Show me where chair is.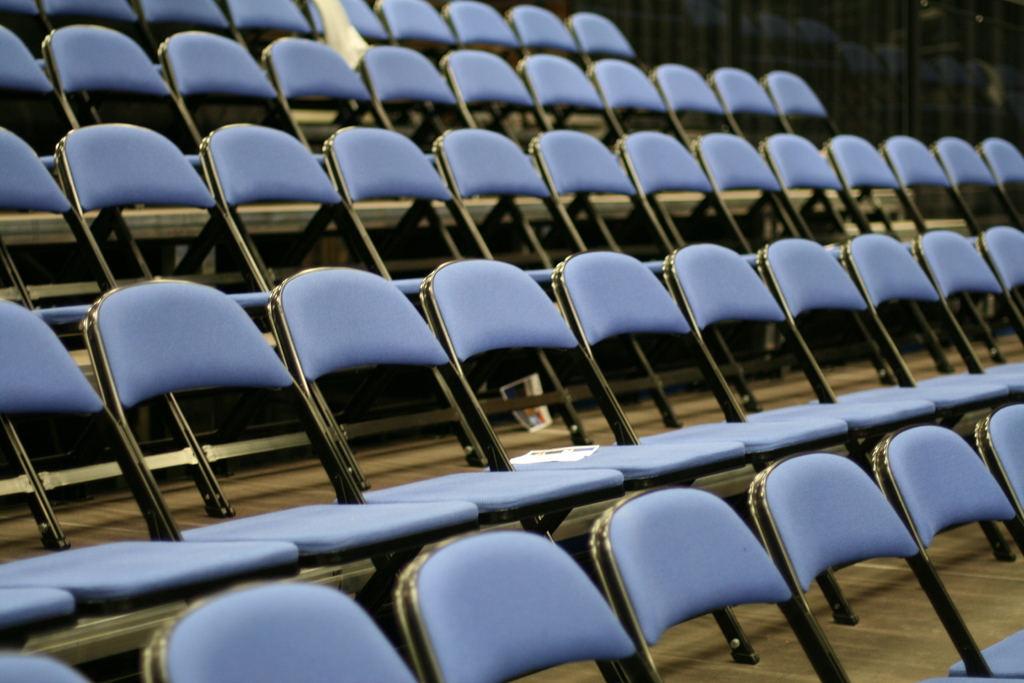
chair is at {"x1": 154, "y1": 29, "x2": 372, "y2": 276}.
